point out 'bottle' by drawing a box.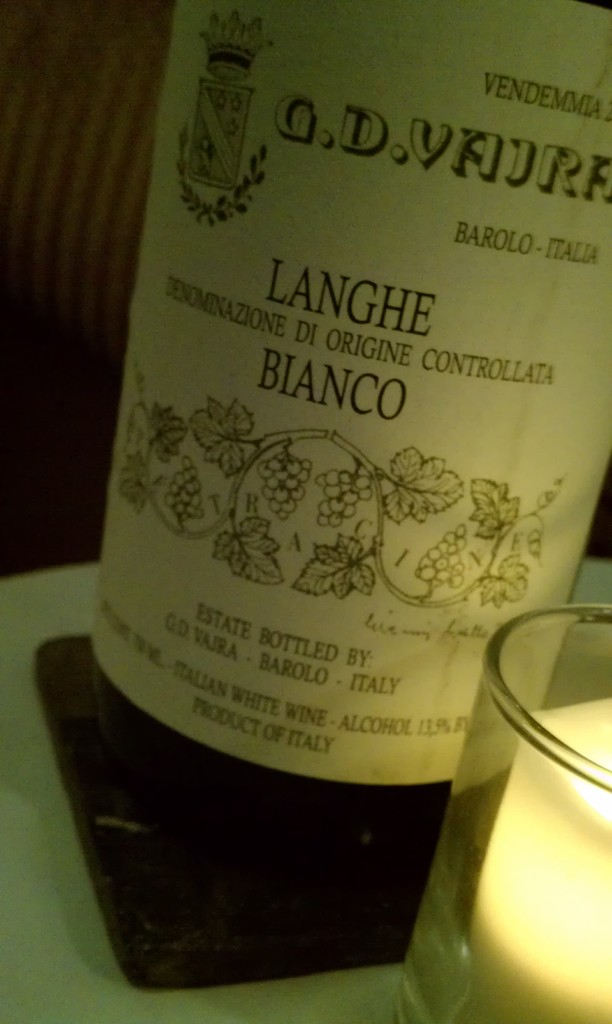
locate(74, 0, 611, 874).
